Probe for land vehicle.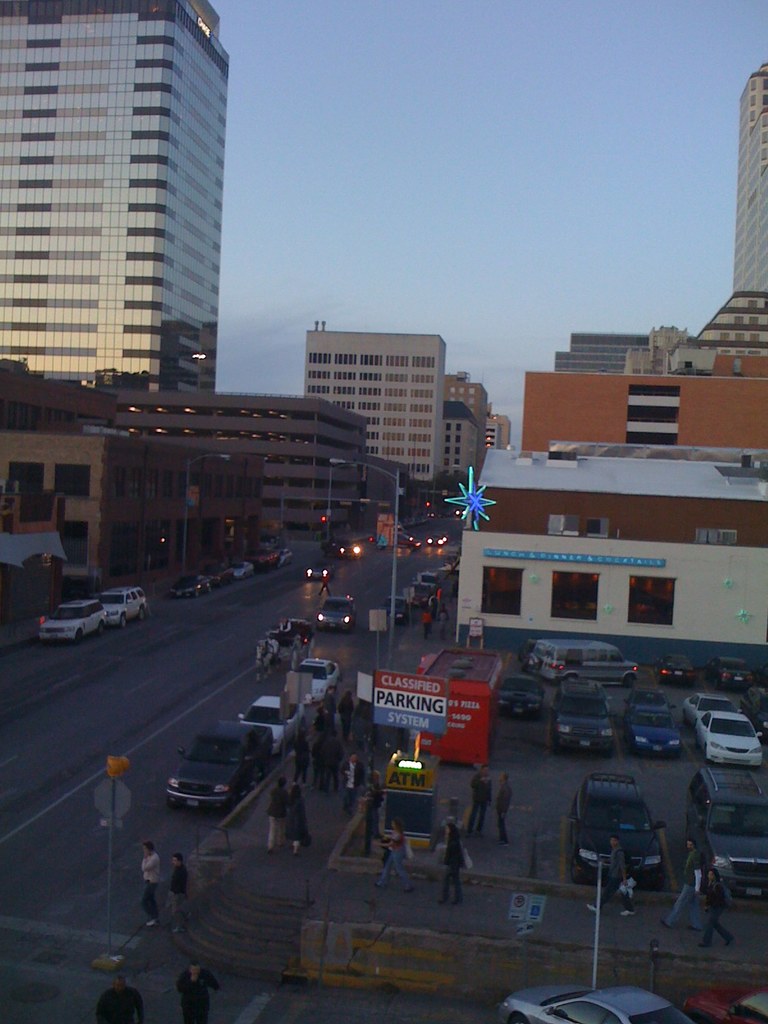
Probe result: bbox=(97, 585, 150, 627).
